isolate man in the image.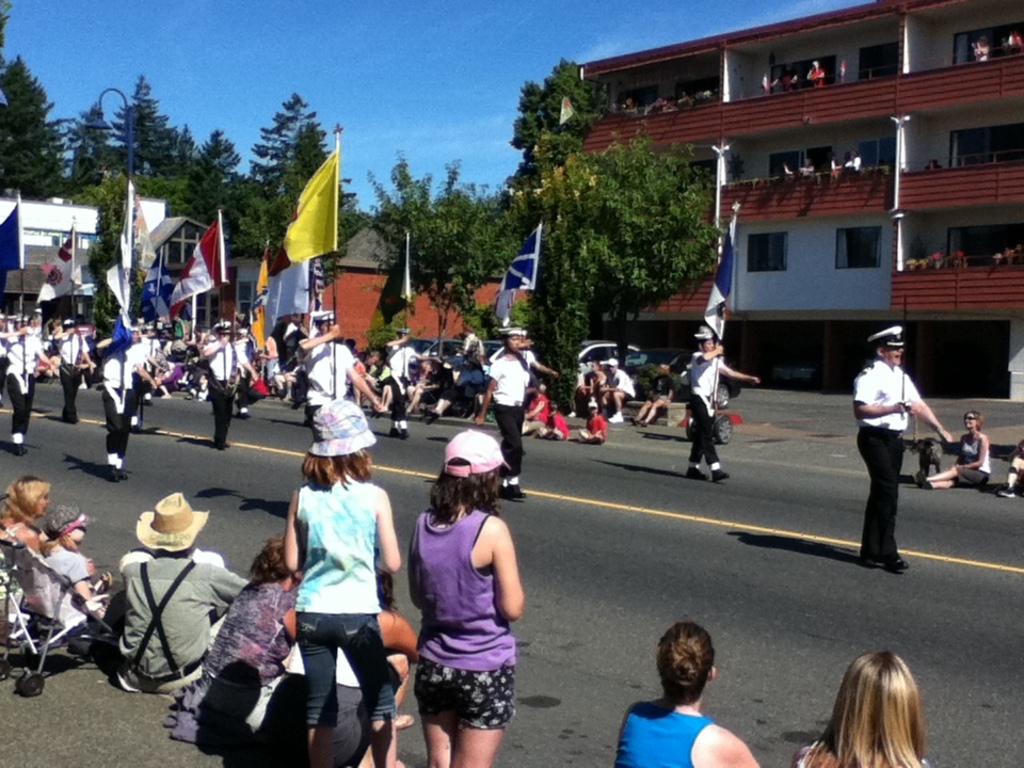
Isolated region: <bbox>86, 319, 158, 486</bbox>.
